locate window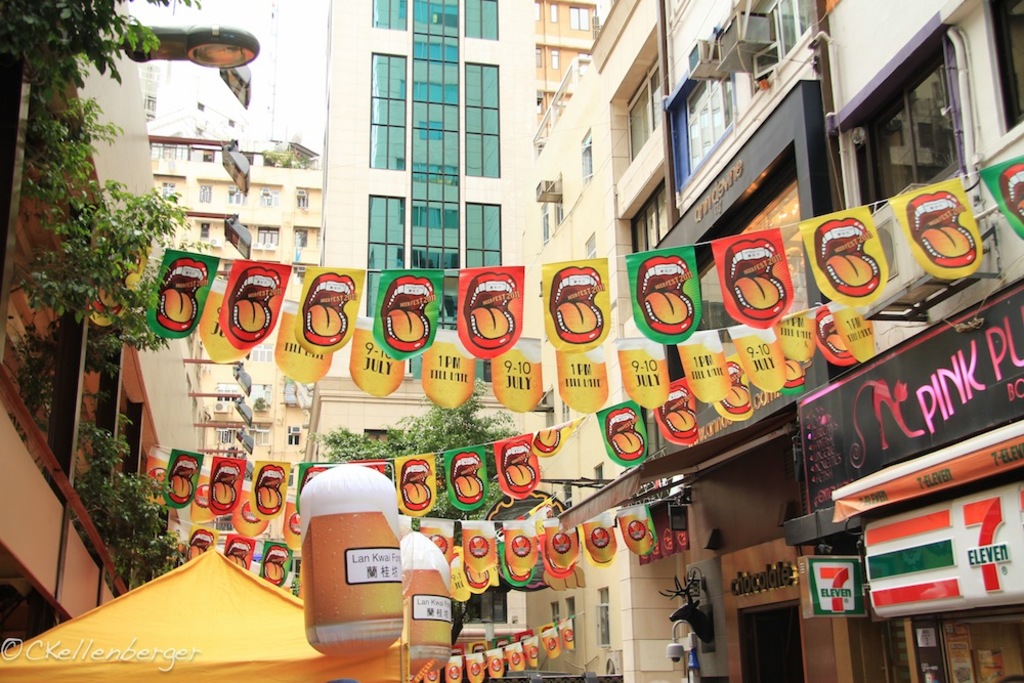
crop(199, 185, 211, 203)
